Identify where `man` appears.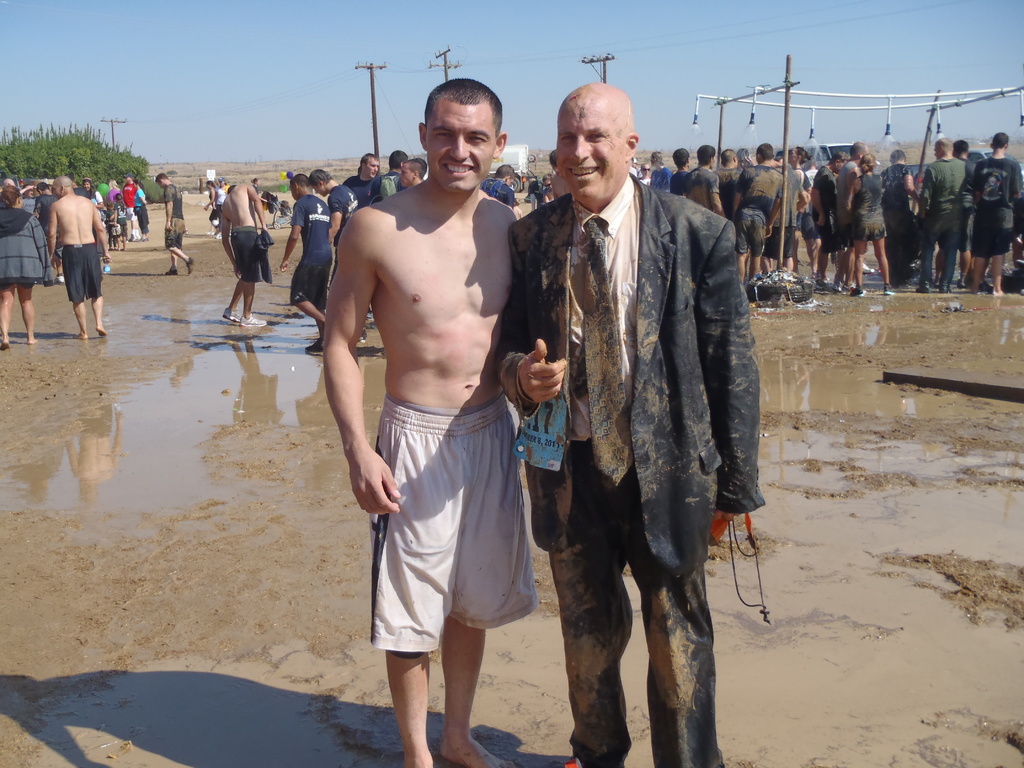
Appears at l=689, t=144, r=726, b=220.
